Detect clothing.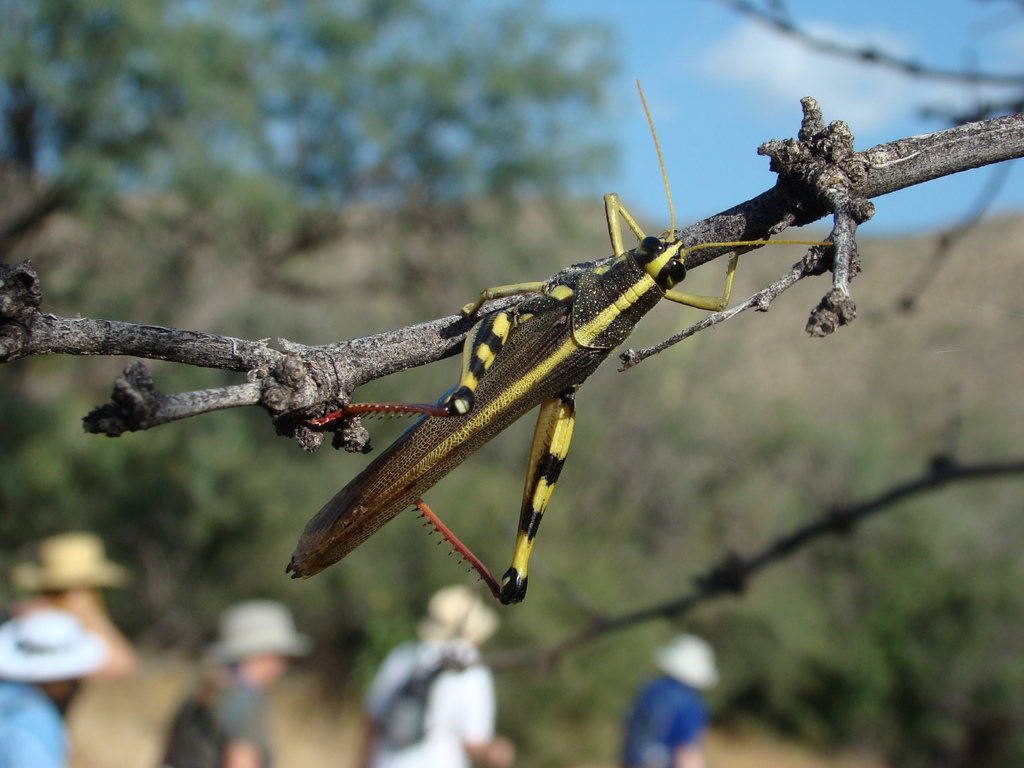
Detected at 158, 660, 276, 767.
